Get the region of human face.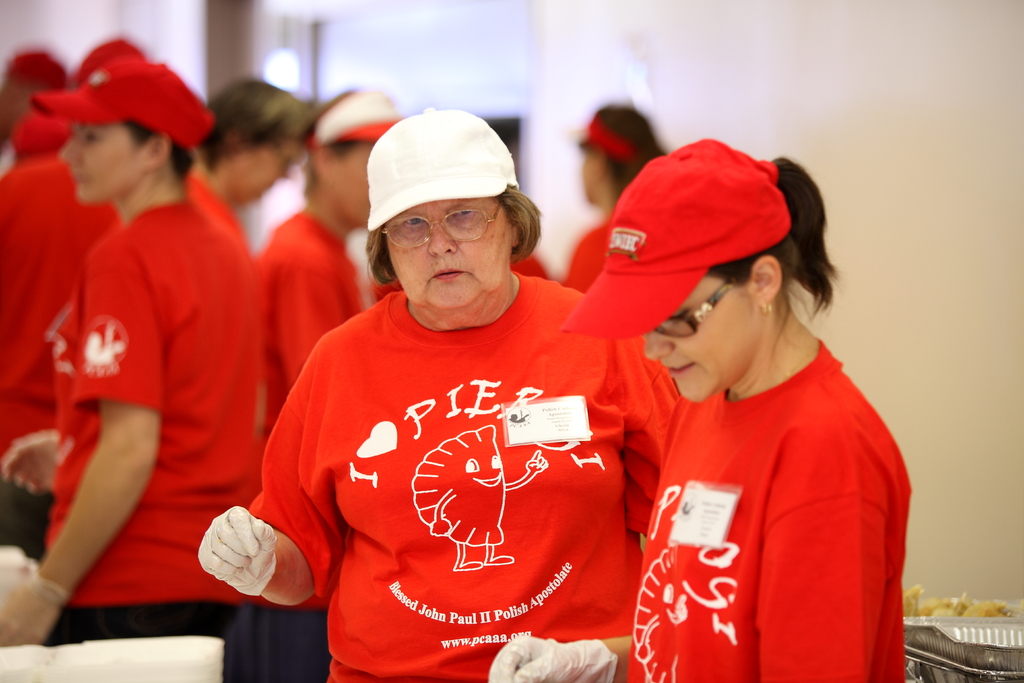
box=[380, 199, 516, 308].
